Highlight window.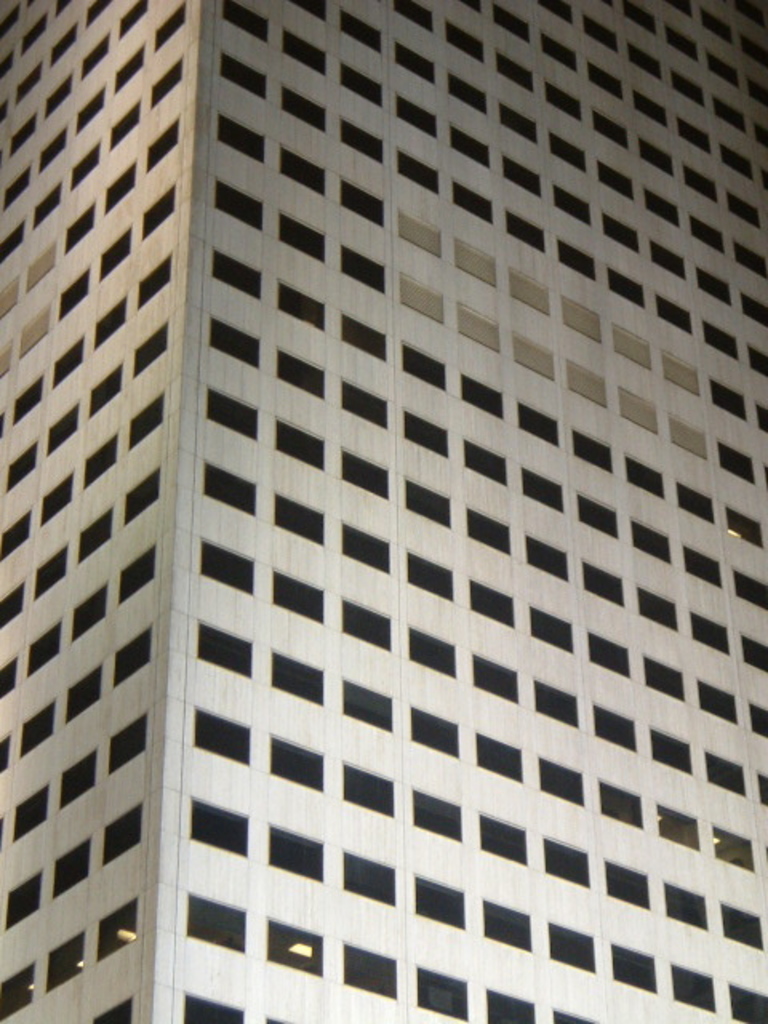
Highlighted region: locate(83, 427, 120, 486).
